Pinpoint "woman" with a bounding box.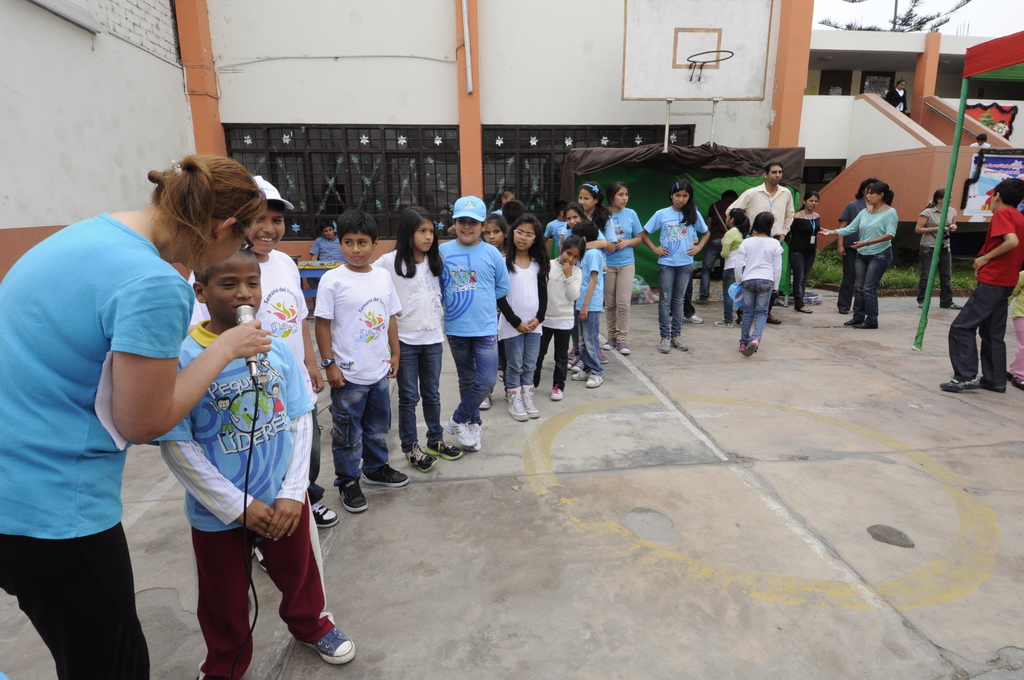
883,78,908,113.
